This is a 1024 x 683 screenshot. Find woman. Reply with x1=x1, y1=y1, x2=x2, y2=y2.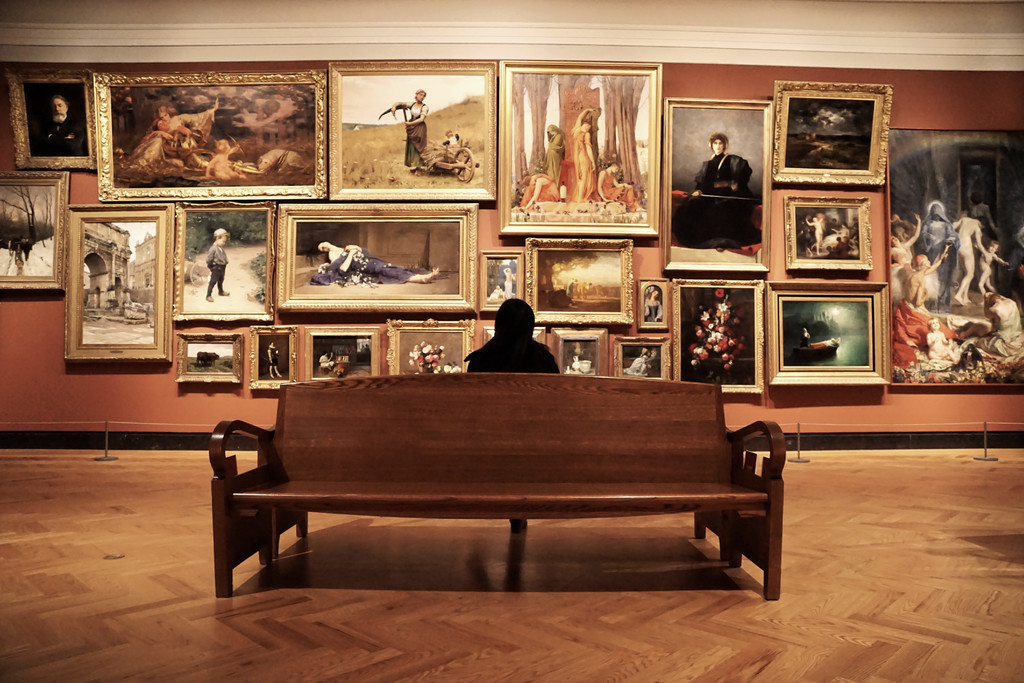
x1=465, y1=299, x2=564, y2=526.
